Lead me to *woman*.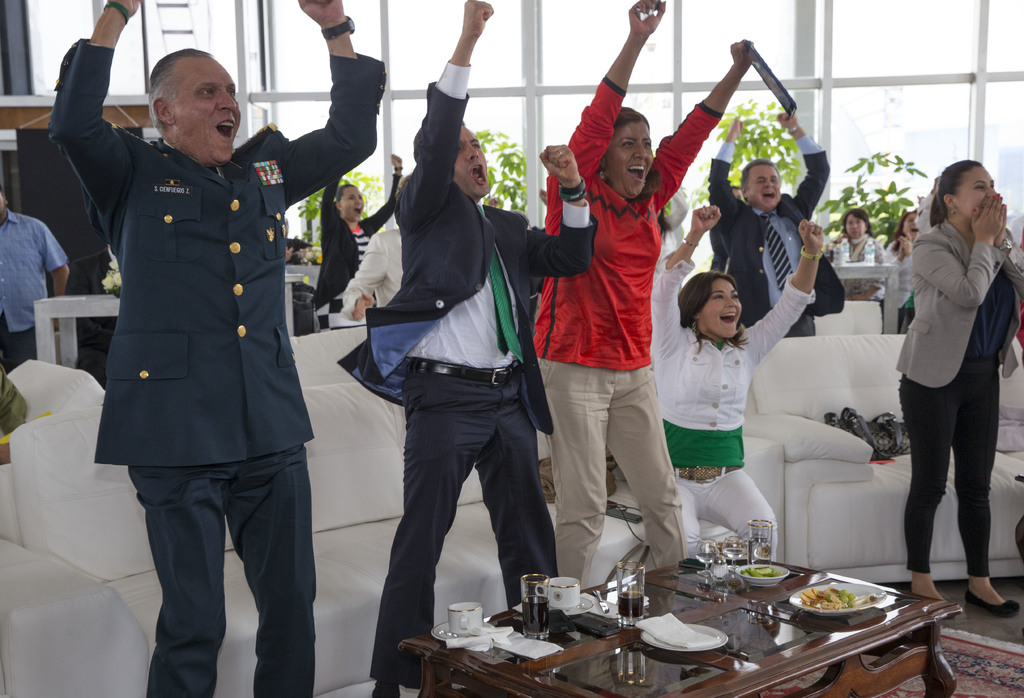
Lead to left=651, top=203, right=825, bottom=559.
